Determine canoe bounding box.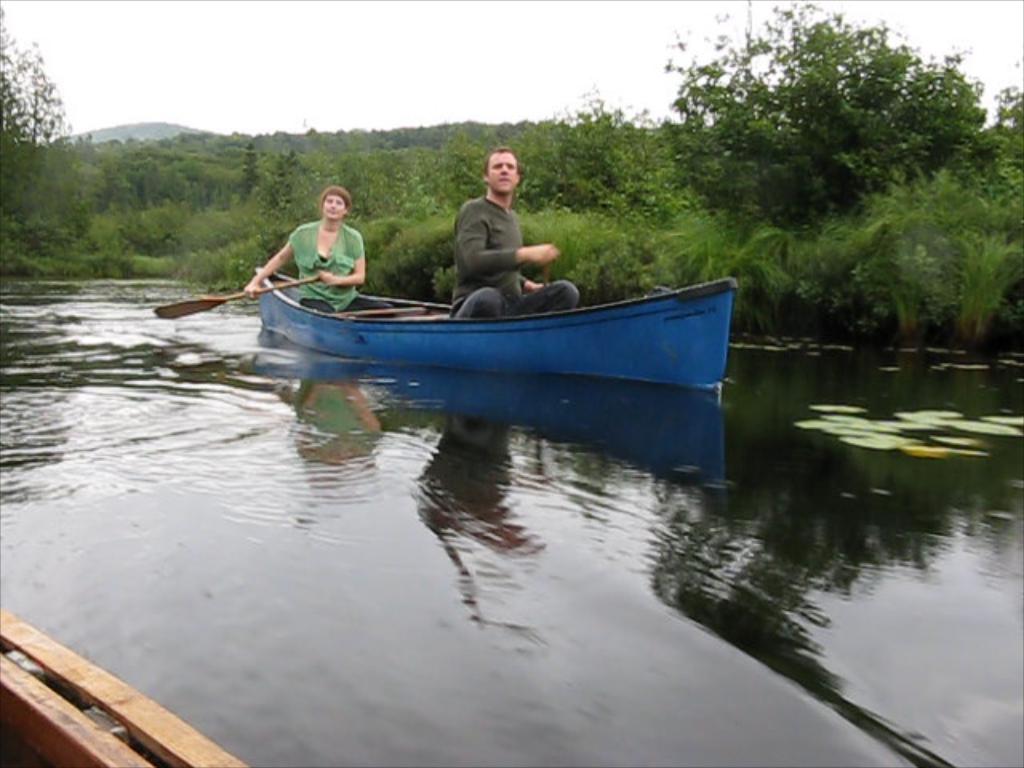
Determined: 198 251 723 440.
